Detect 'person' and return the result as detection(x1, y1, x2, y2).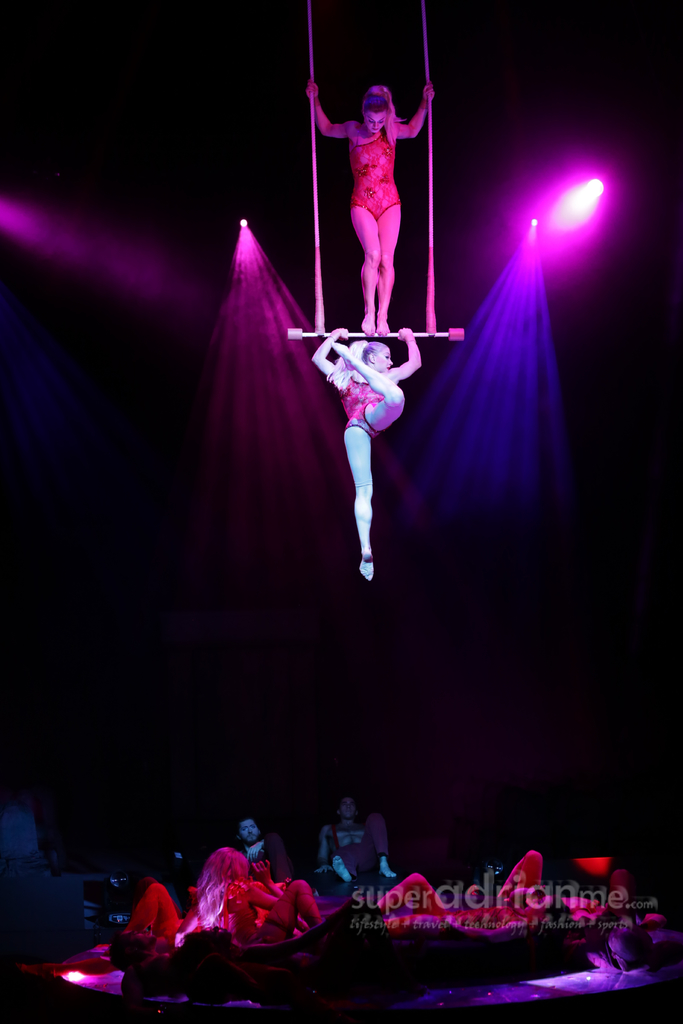
detection(495, 842, 628, 913).
